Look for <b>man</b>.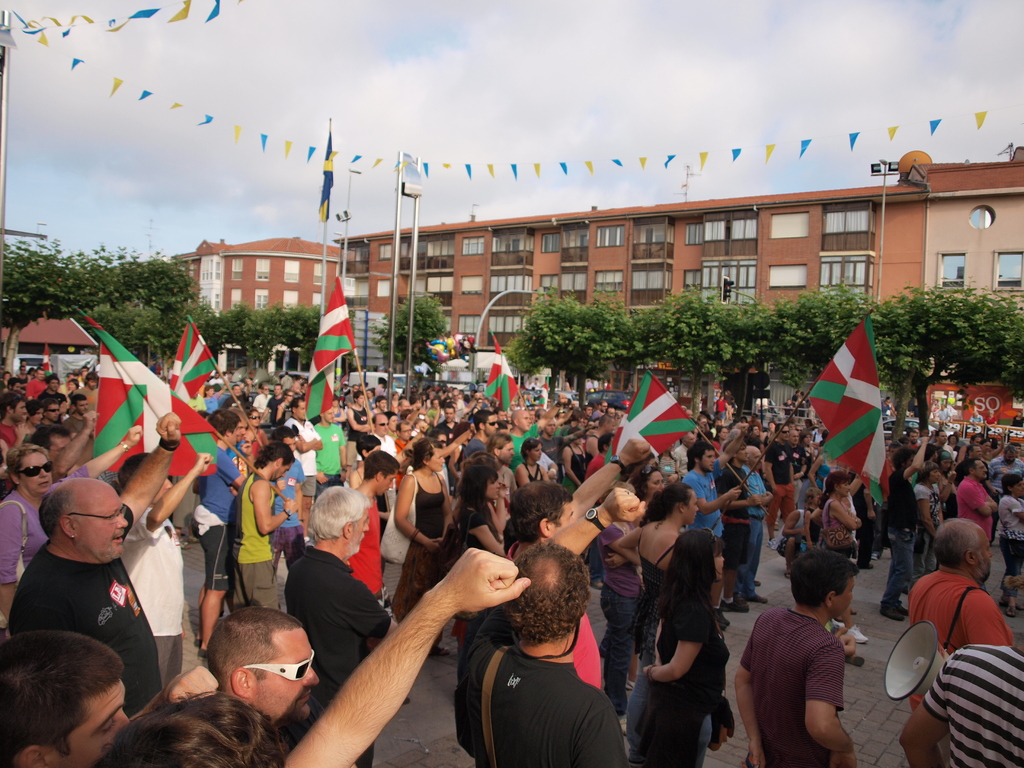
Found: l=990, t=450, r=1023, b=480.
